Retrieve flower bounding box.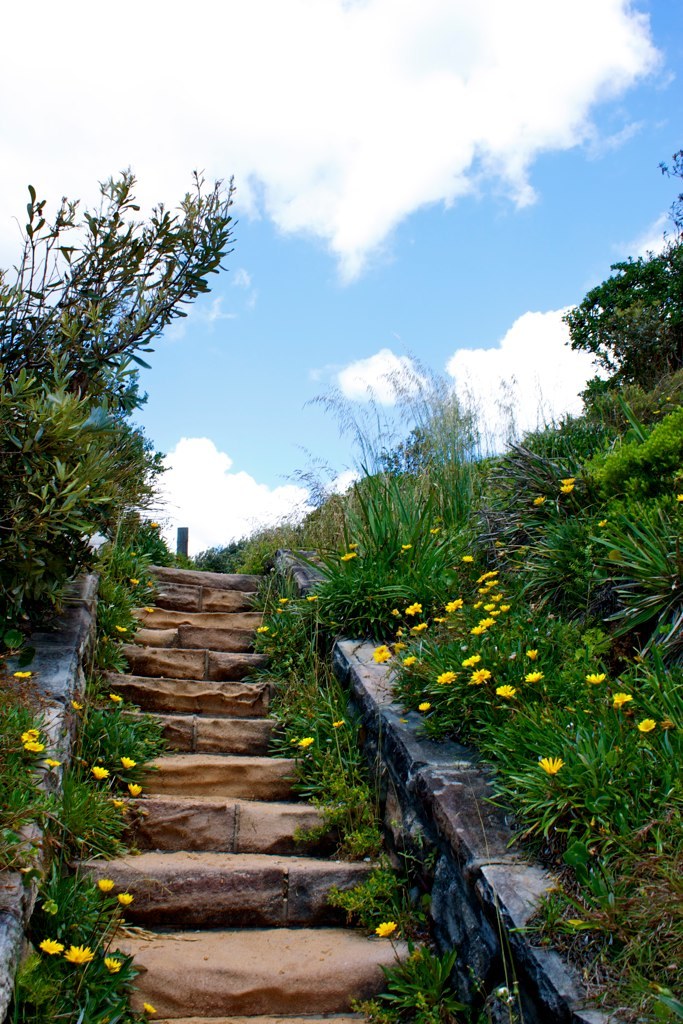
Bounding box: BBox(558, 478, 576, 492).
